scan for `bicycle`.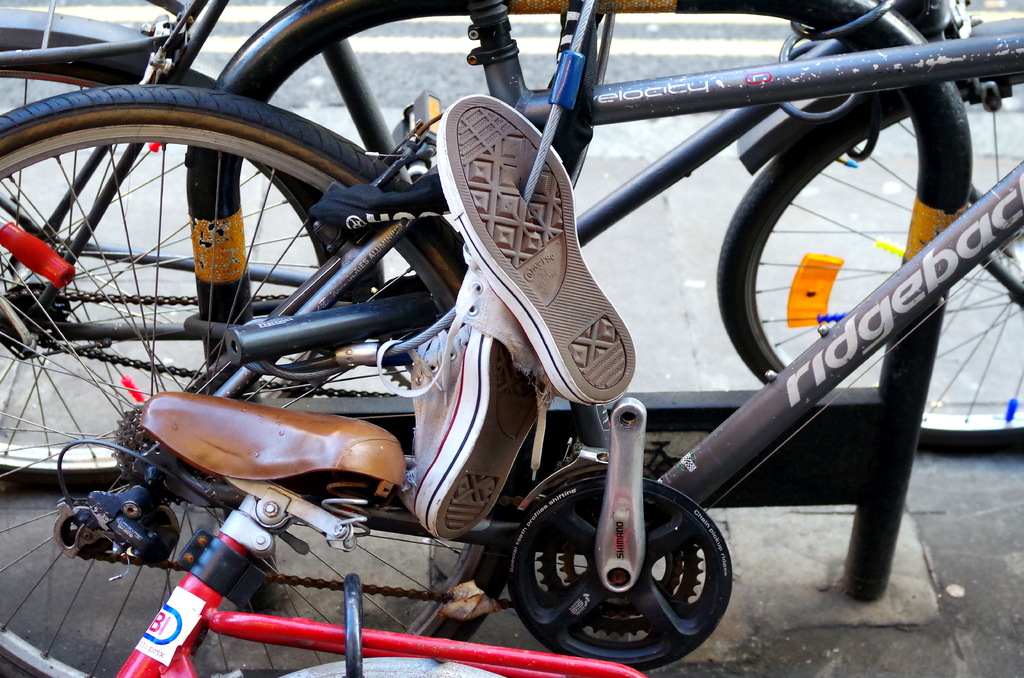
Scan result: [left=0, top=0, right=1023, bottom=494].
